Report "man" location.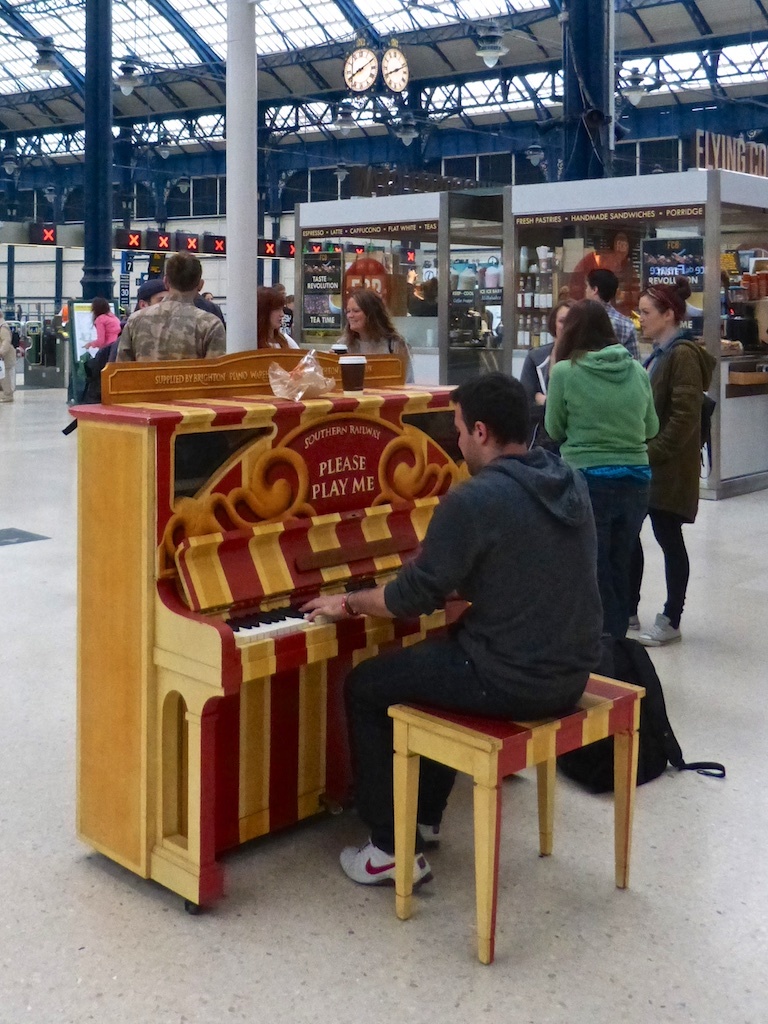
Report: (114, 252, 224, 368).
